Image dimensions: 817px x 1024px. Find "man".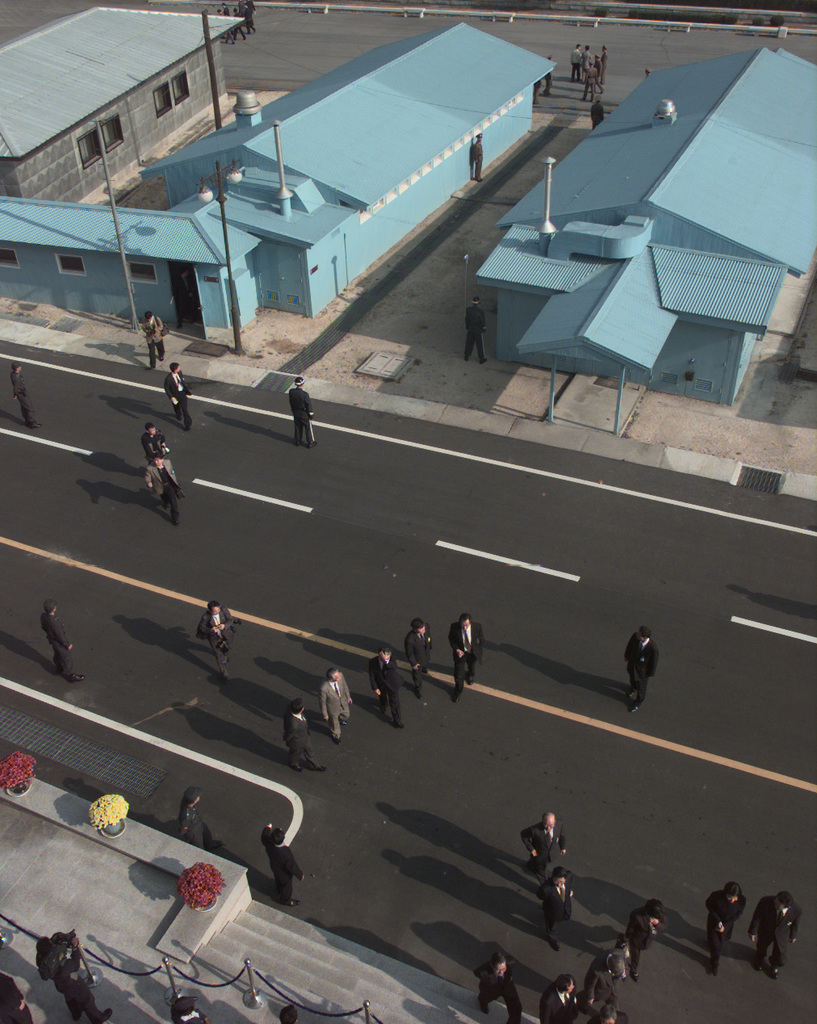
538/972/580/1023.
